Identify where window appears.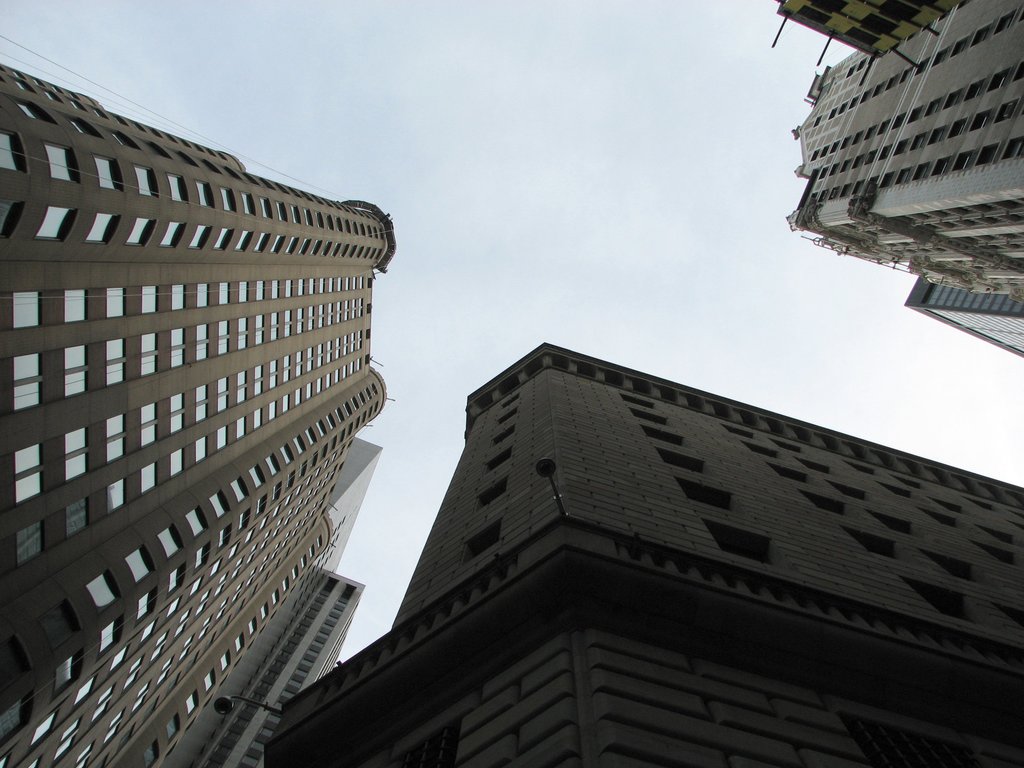
Appears at select_region(185, 504, 209, 537).
